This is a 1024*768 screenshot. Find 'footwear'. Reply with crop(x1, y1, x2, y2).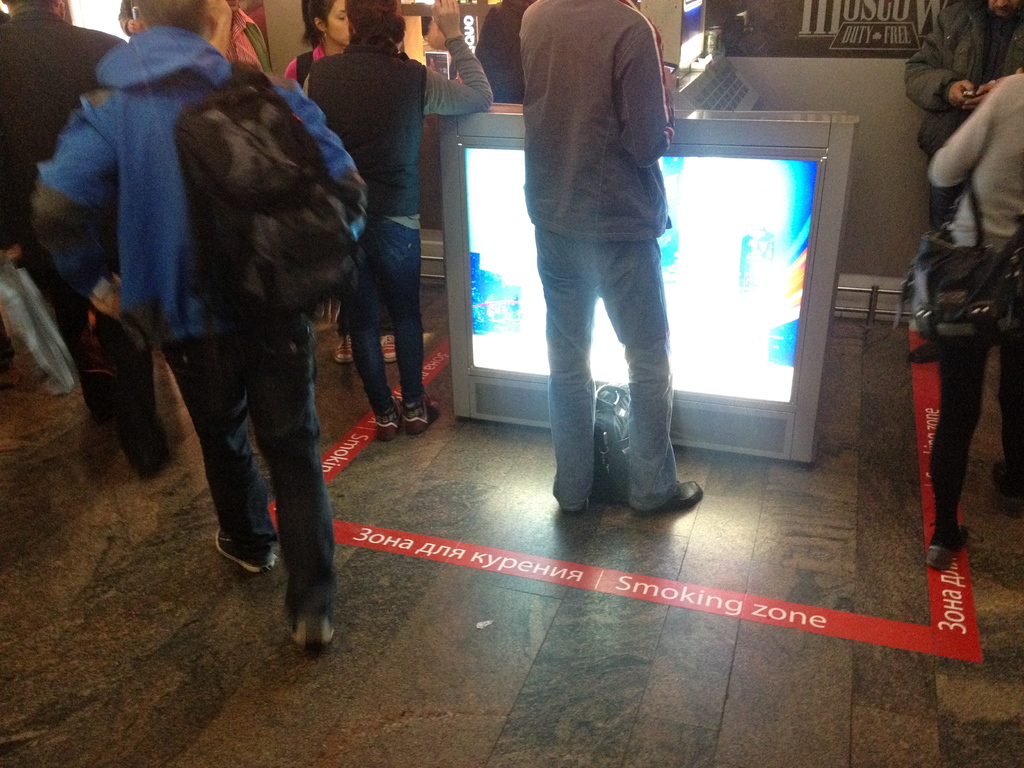
crop(383, 331, 397, 361).
